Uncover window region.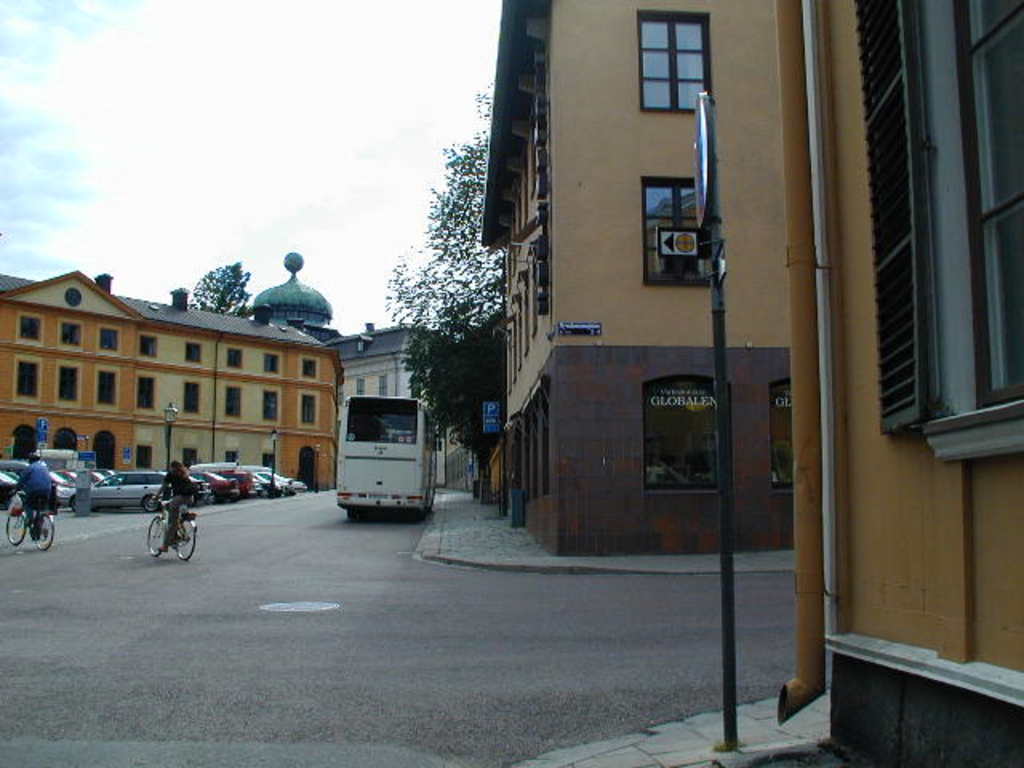
Uncovered: select_region(357, 378, 363, 397).
